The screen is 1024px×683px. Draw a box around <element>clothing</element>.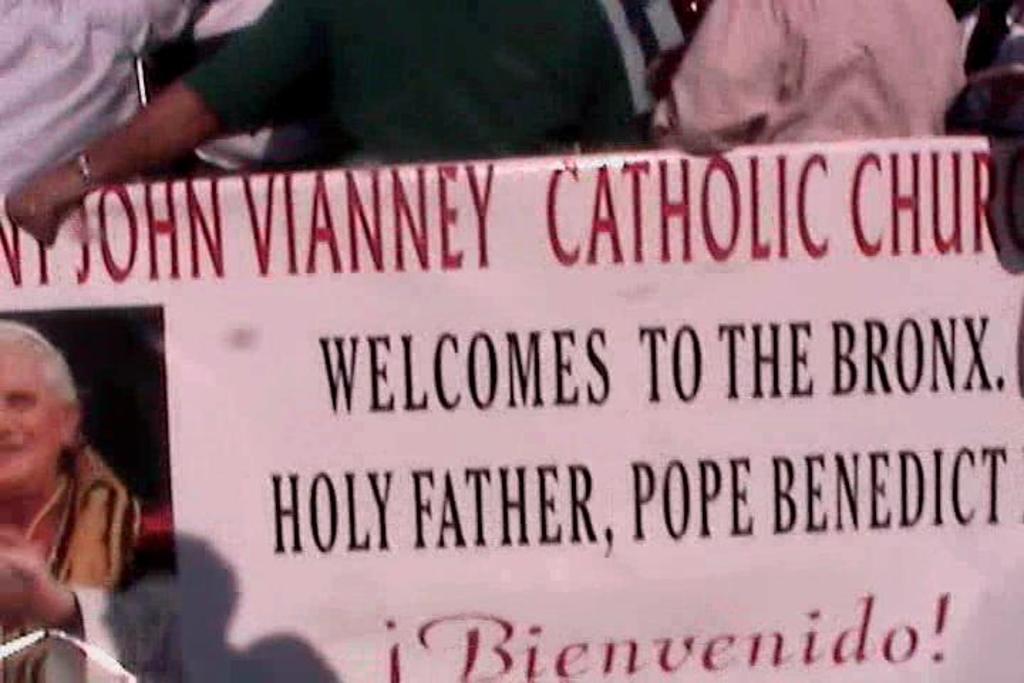
x1=0 y1=454 x2=141 y2=682.
